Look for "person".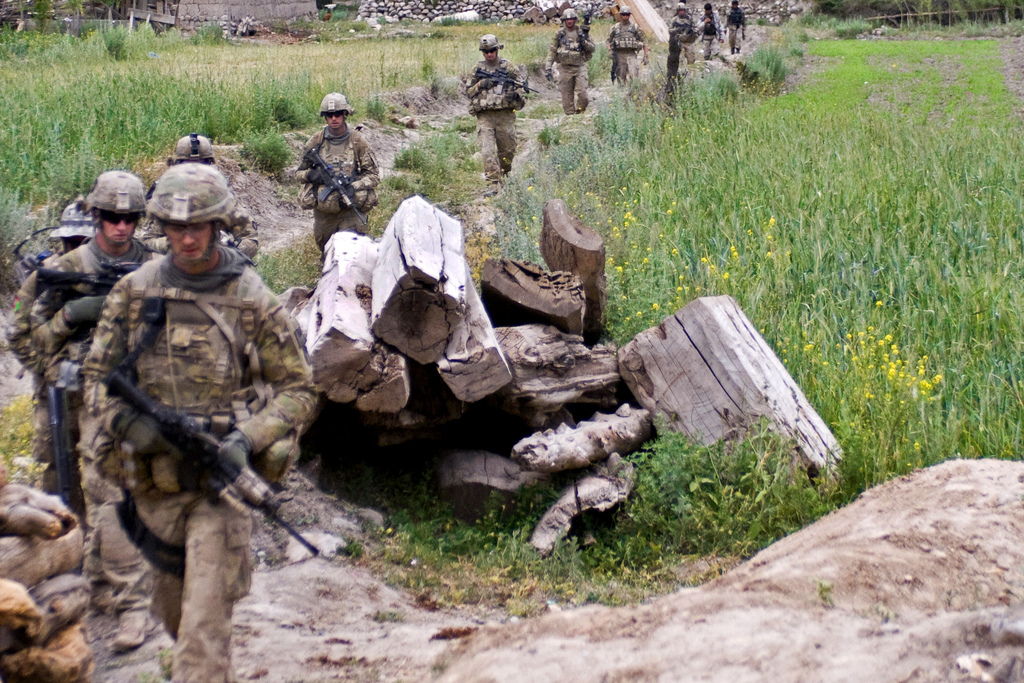
Found: [left=607, top=2, right=651, bottom=97].
